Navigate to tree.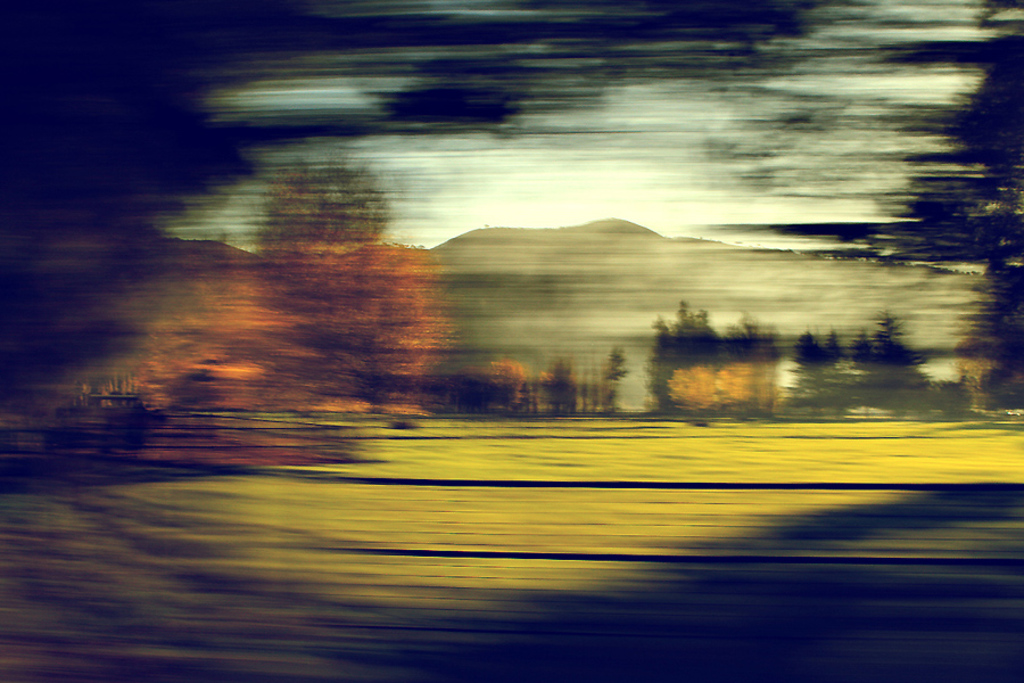
Navigation target: [646, 301, 725, 419].
